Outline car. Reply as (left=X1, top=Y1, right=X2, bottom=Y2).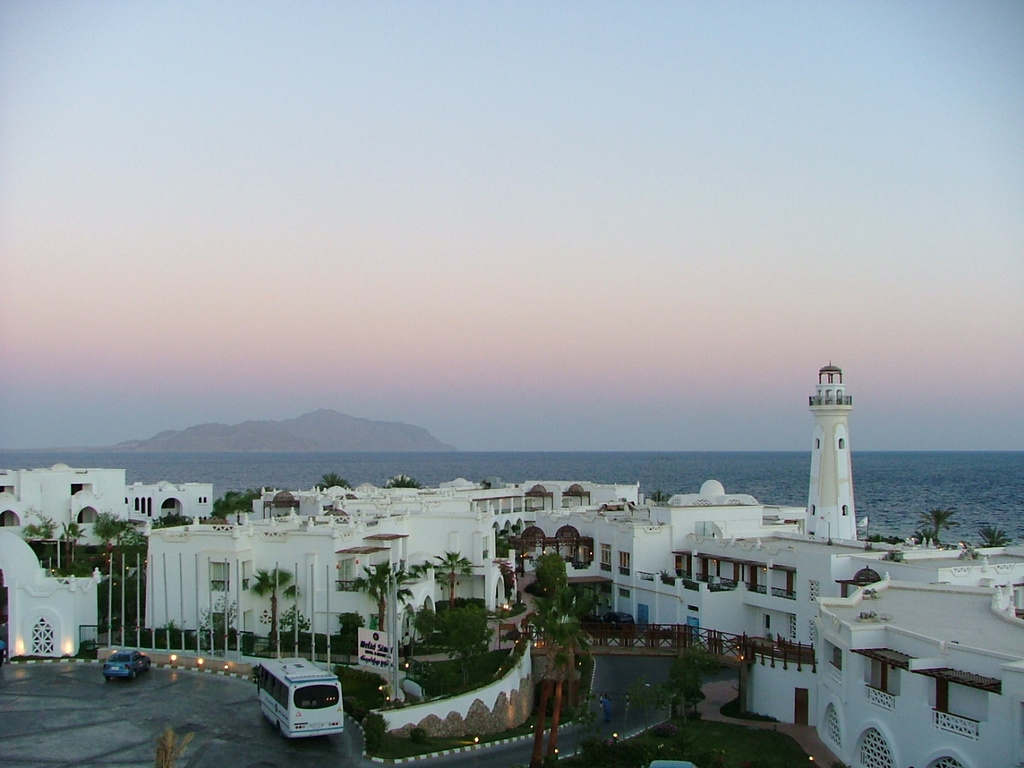
(left=104, top=650, right=150, bottom=682).
